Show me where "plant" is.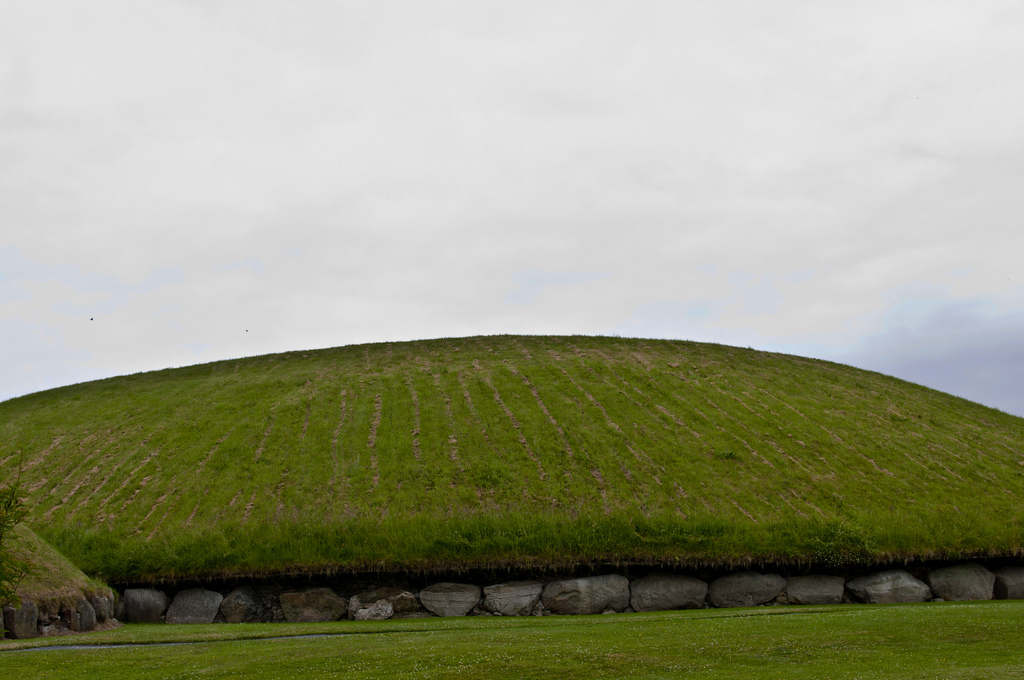
"plant" is at box=[4, 446, 35, 547].
